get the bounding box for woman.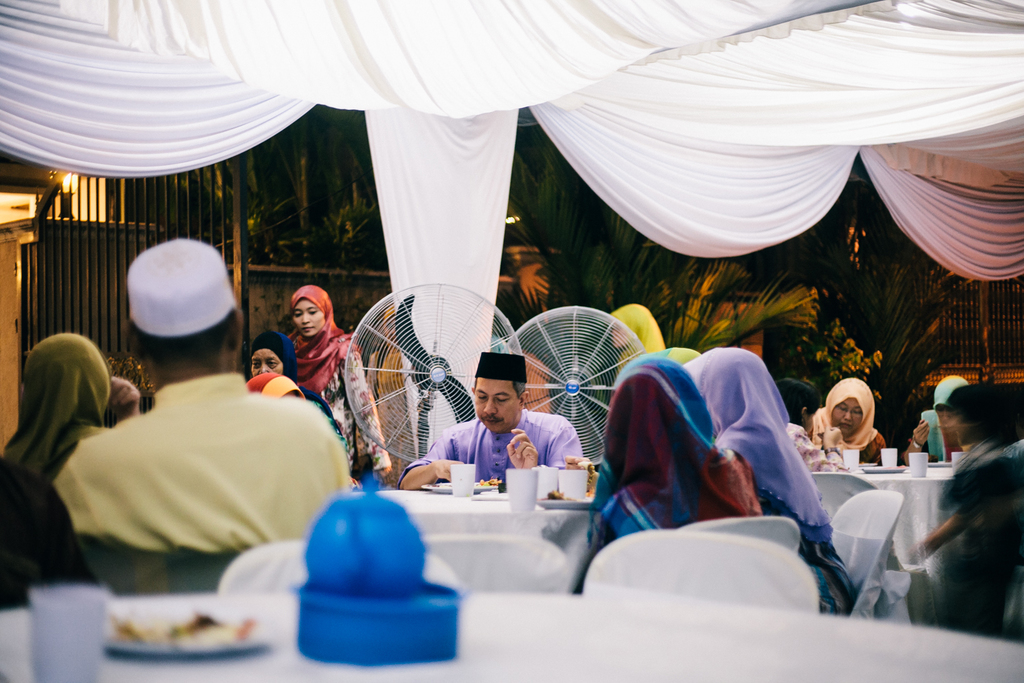
select_region(678, 344, 847, 613).
